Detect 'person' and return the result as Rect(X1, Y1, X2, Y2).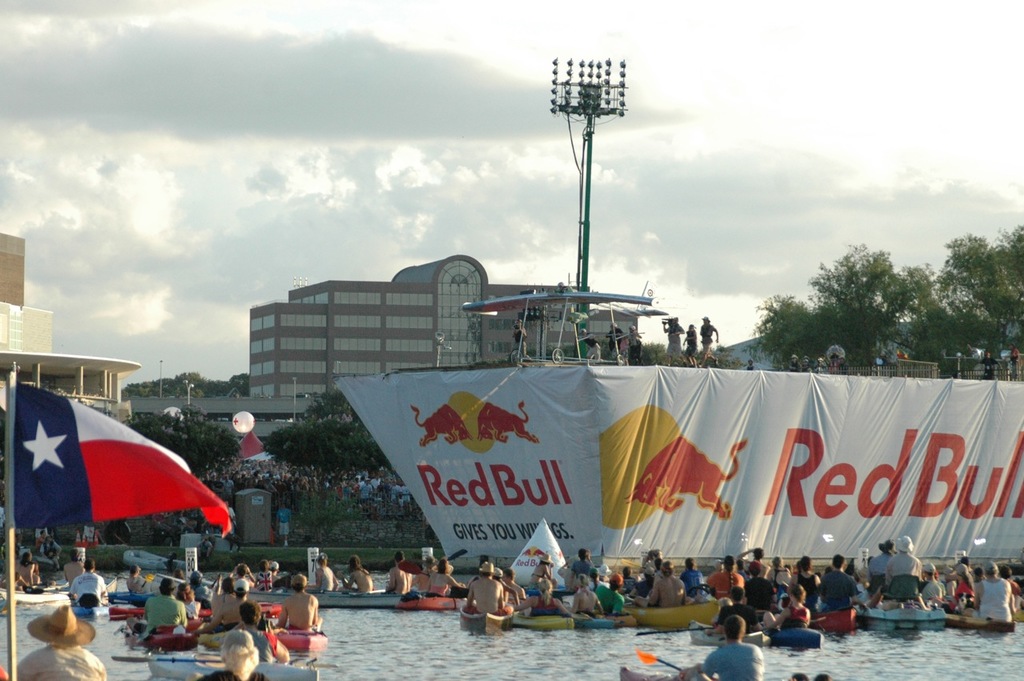
Rect(10, 600, 106, 680).
